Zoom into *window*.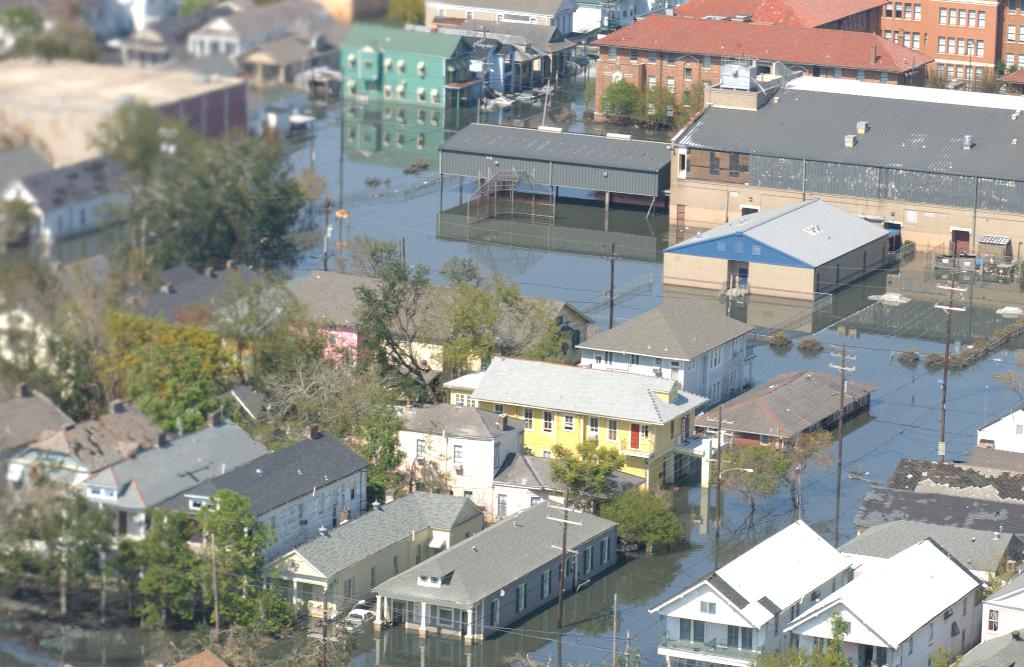
Zoom target: 451, 445, 461, 463.
